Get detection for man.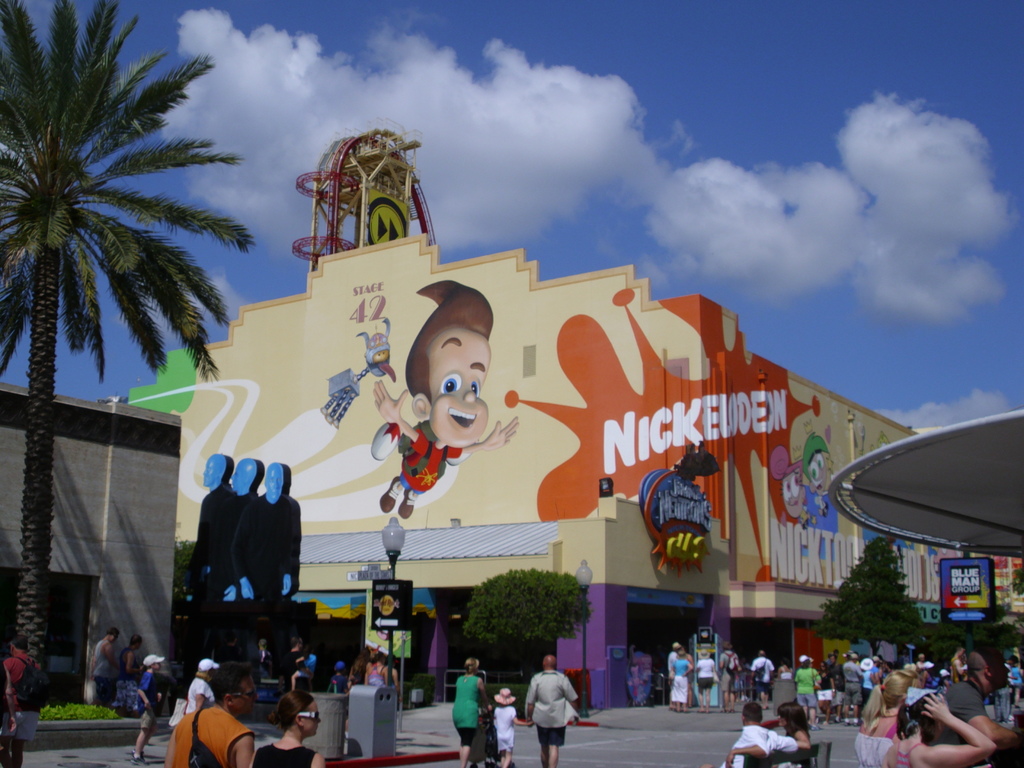
Detection: [996,656,1023,721].
